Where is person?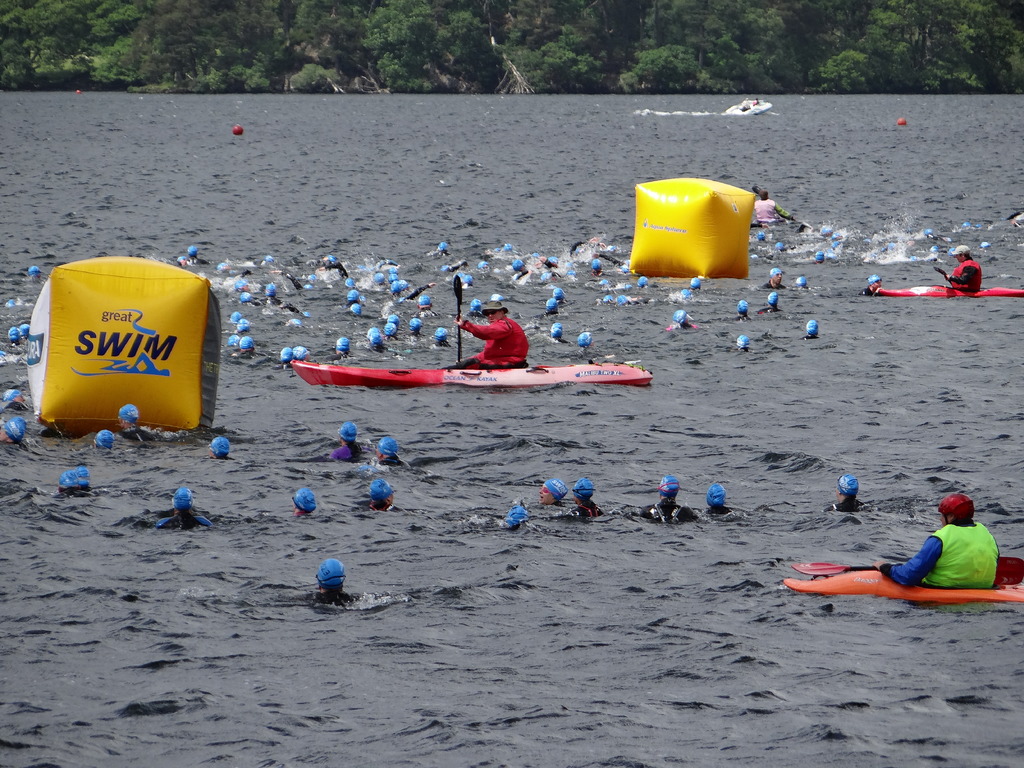
(x1=28, y1=264, x2=39, y2=283).
